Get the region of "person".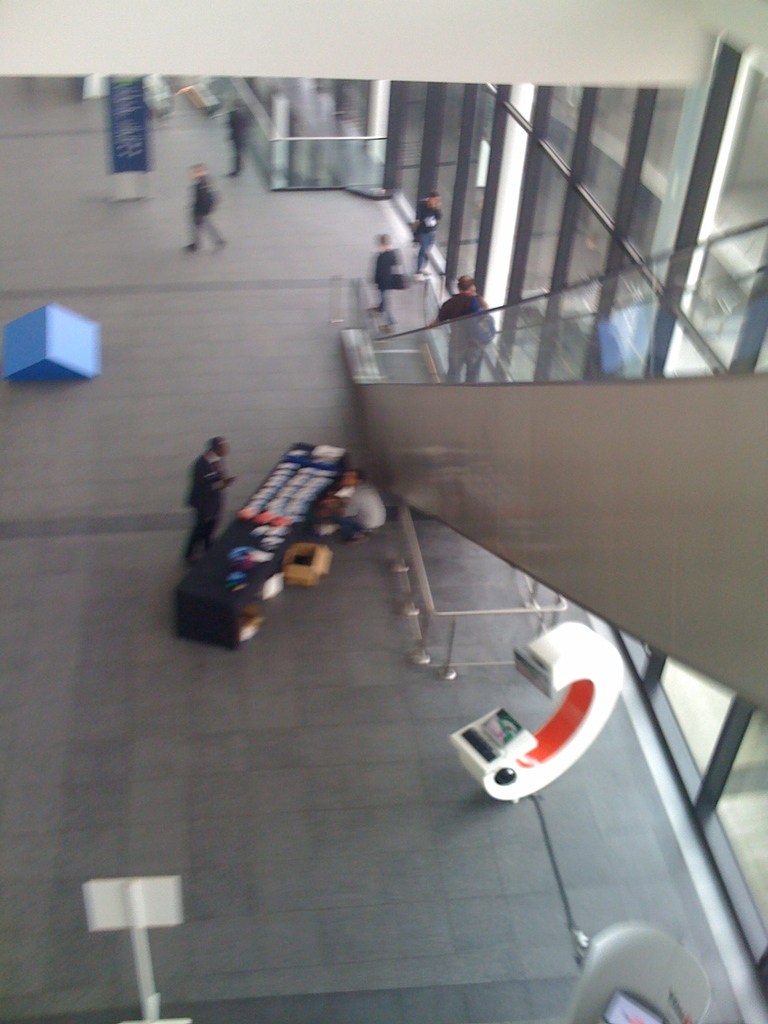
<box>436,273,502,388</box>.
